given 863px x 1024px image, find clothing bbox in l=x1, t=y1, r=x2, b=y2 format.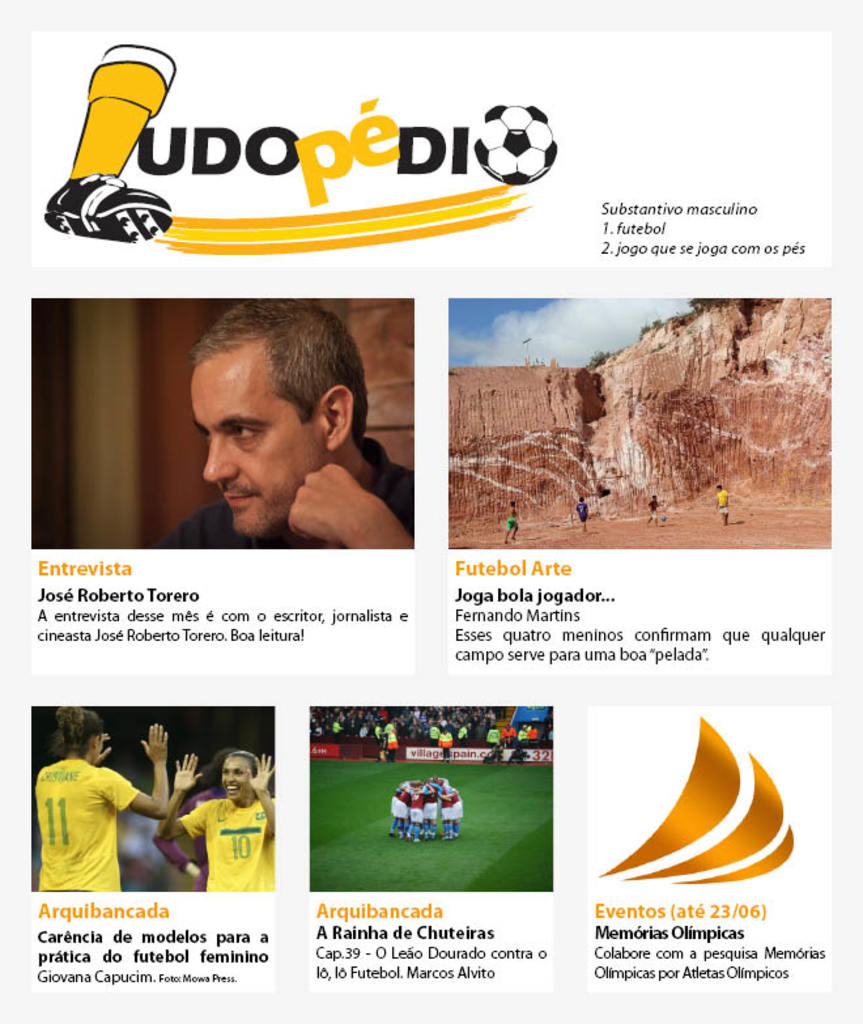
l=711, t=481, r=735, b=515.
